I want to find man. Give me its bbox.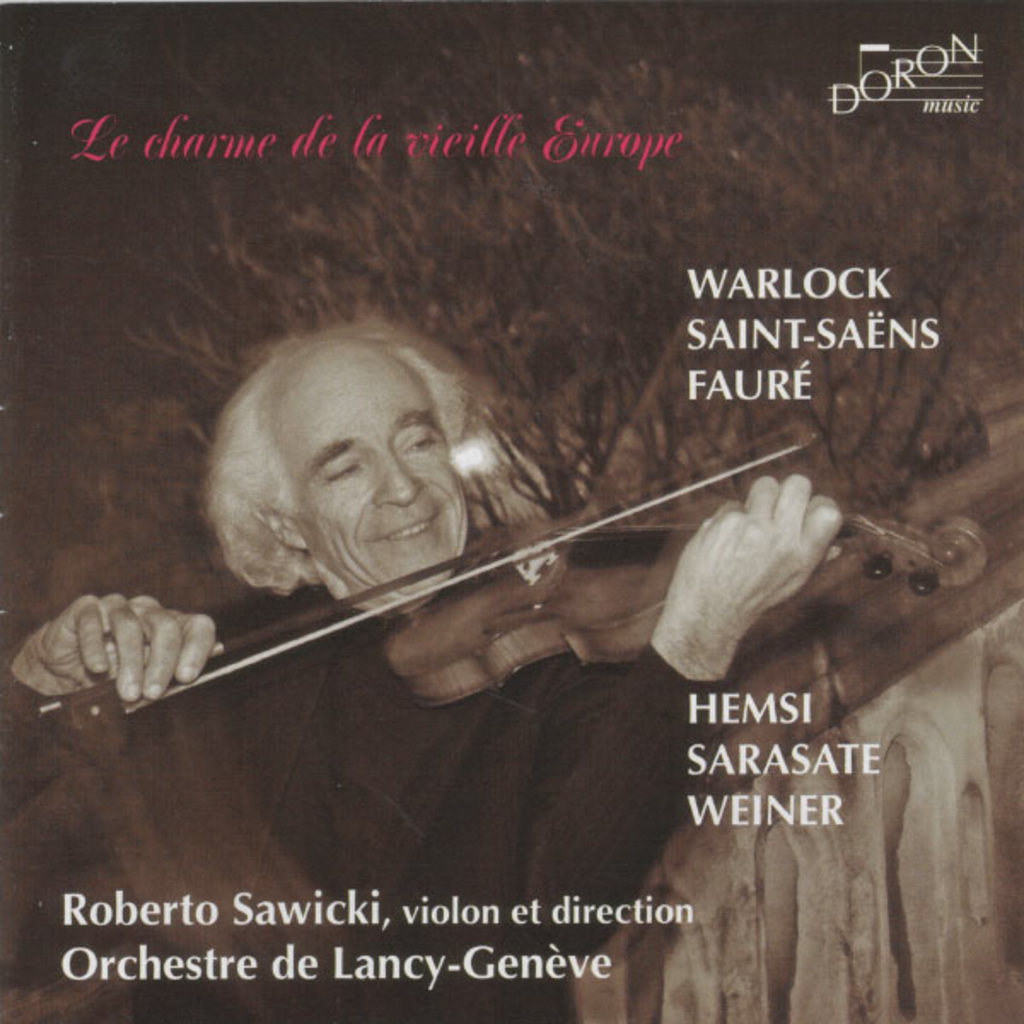
90/241/927/858.
